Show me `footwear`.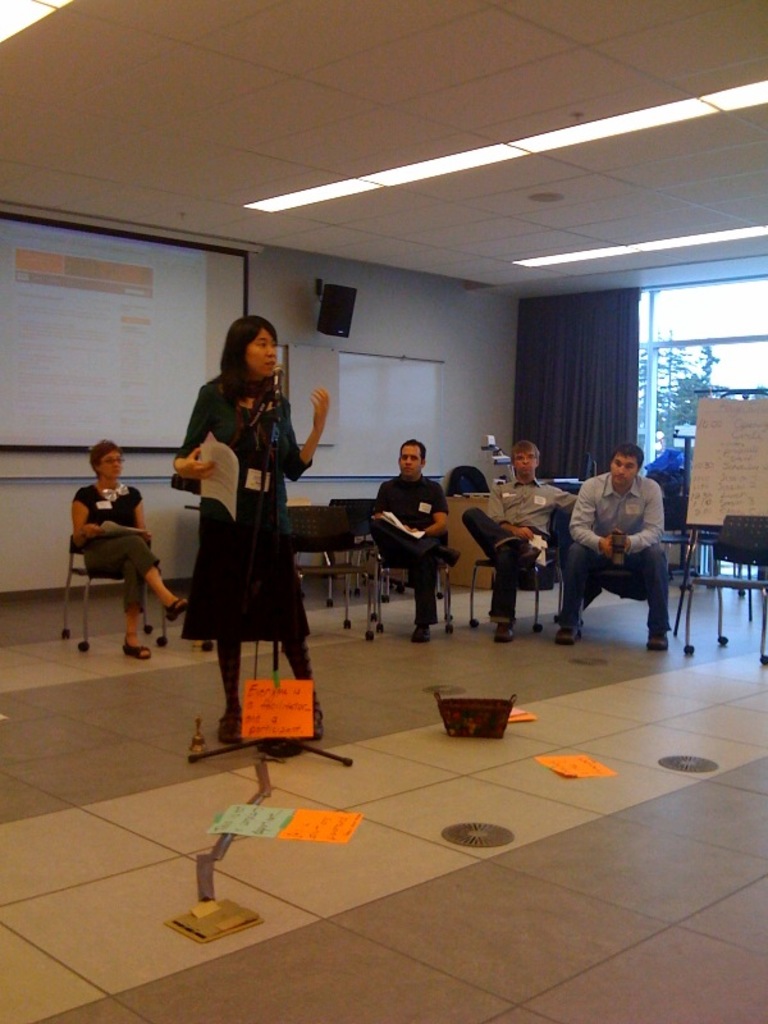
`footwear` is here: Rect(648, 635, 667, 652).
